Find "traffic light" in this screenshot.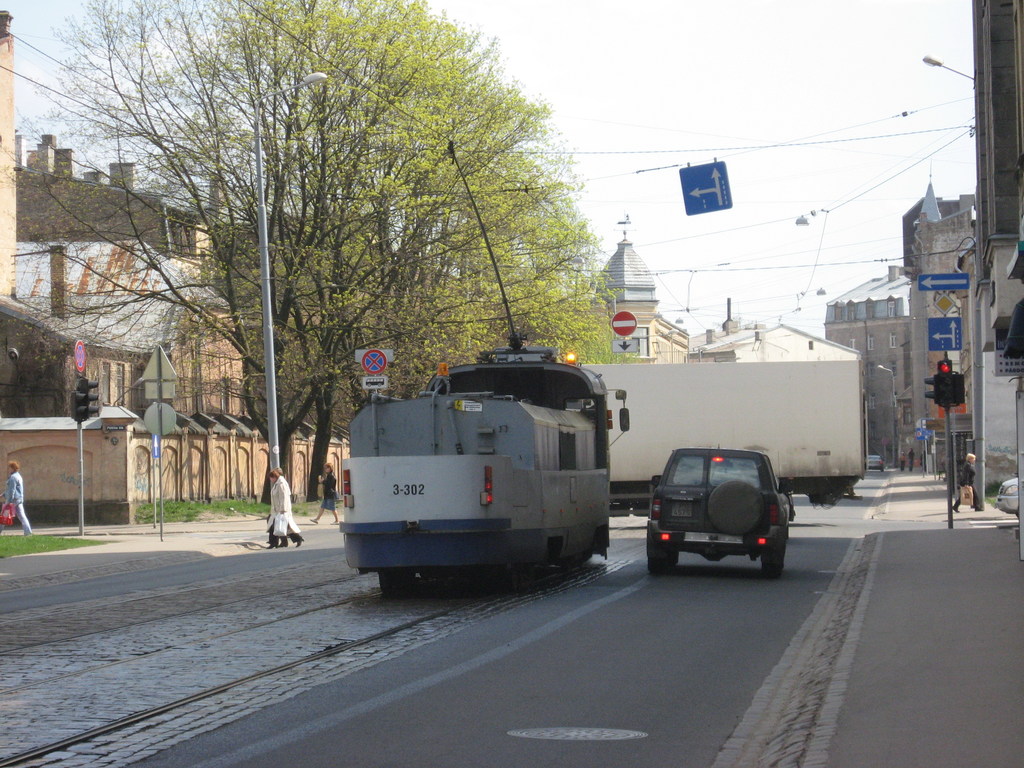
The bounding box for "traffic light" is (77,376,101,419).
